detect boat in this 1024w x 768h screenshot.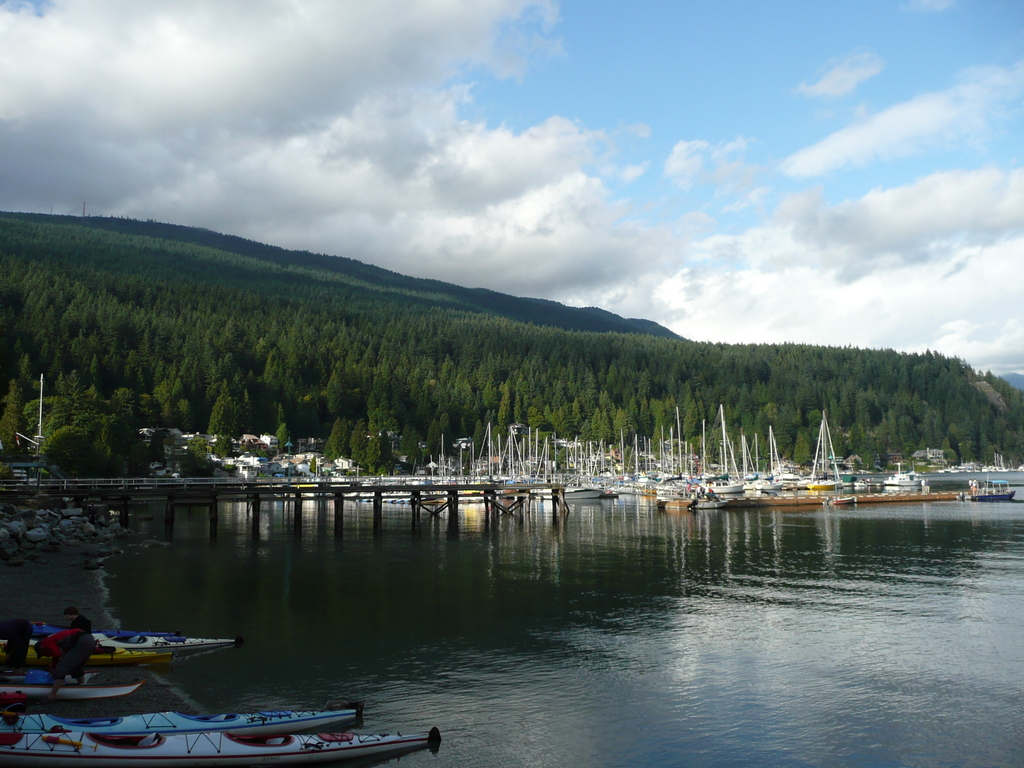
Detection: bbox(3, 668, 147, 701).
